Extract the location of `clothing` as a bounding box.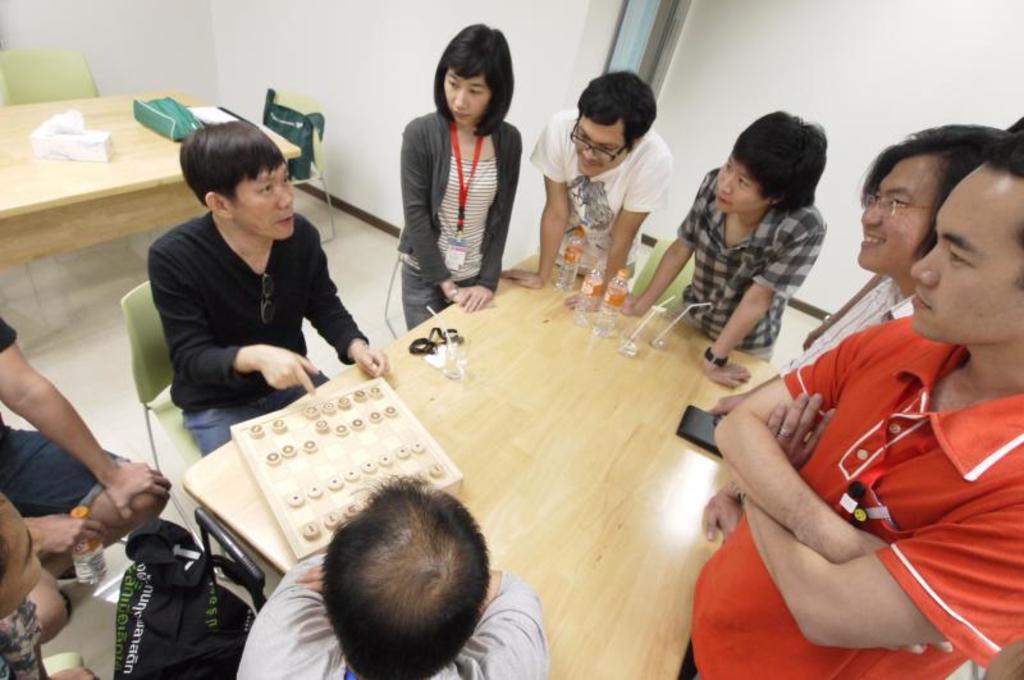
pyautogui.locateOnScreen(390, 278, 463, 324).
